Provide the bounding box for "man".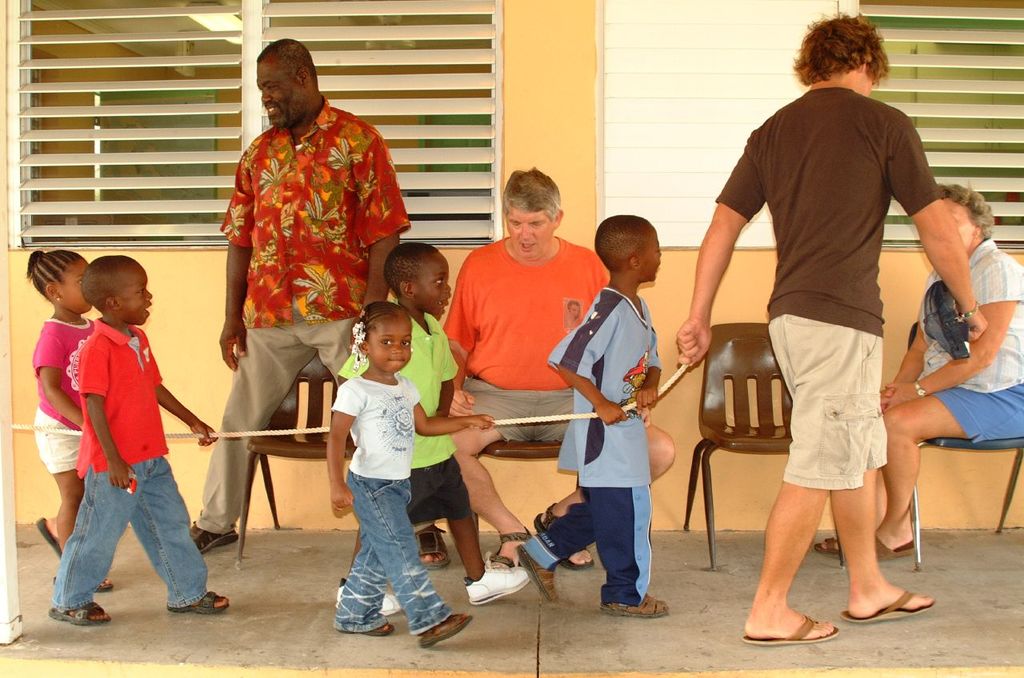
crop(182, 37, 430, 571).
